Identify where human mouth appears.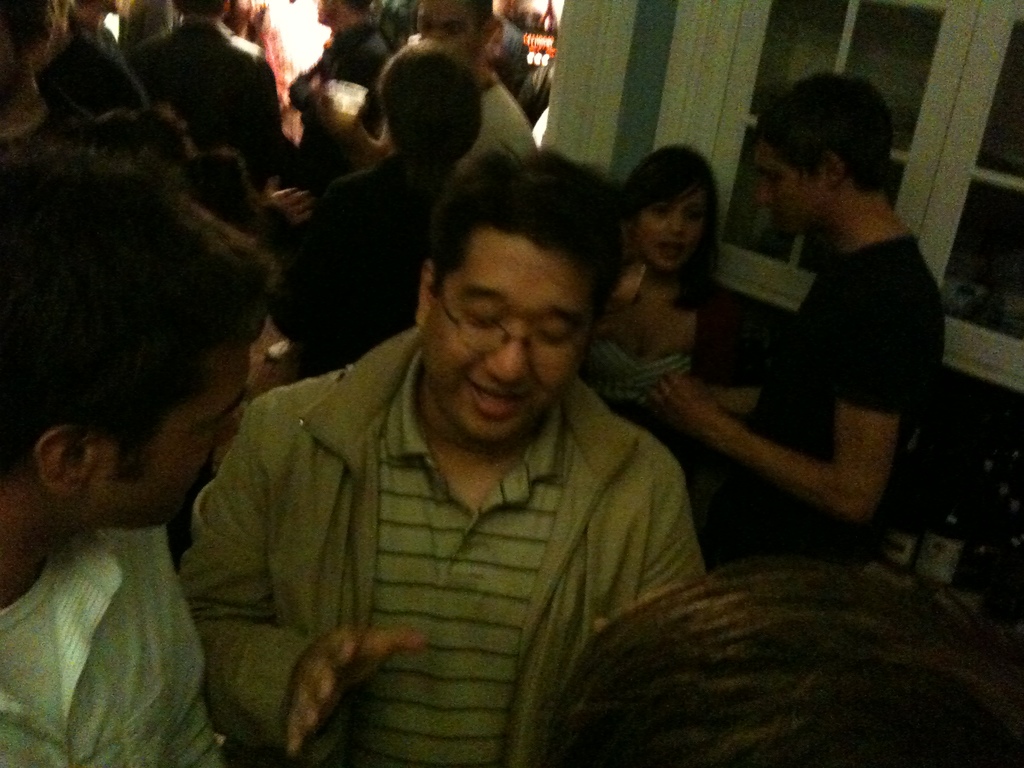
Appears at [653, 240, 684, 265].
